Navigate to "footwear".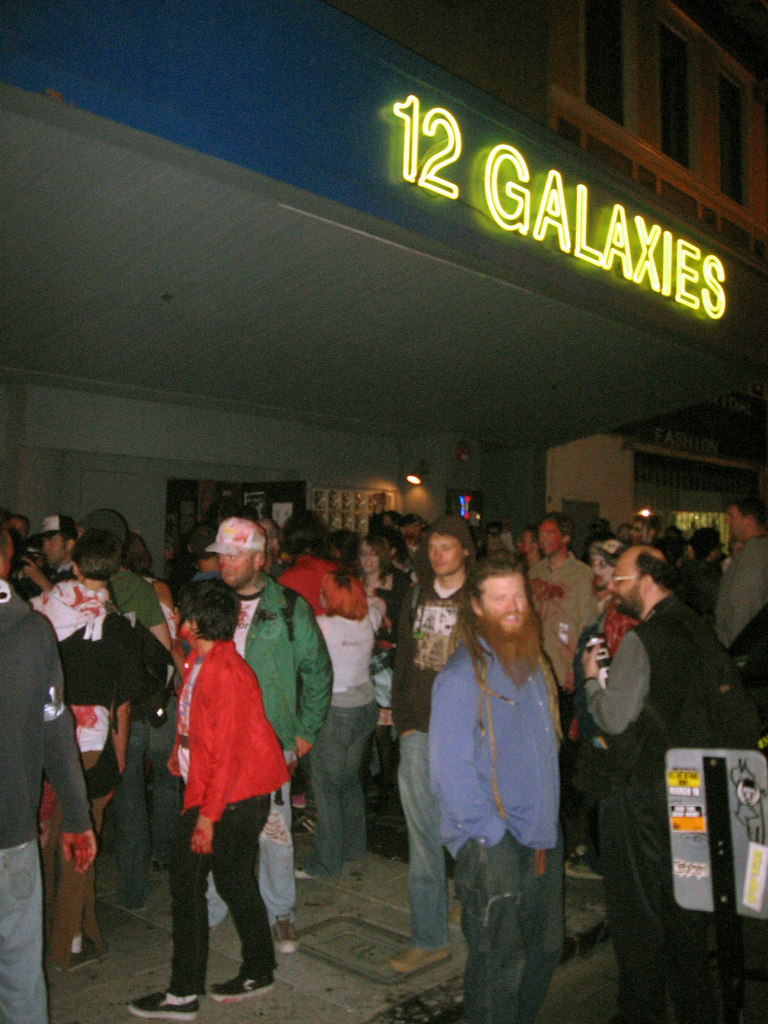
Navigation target: 271:913:305:956.
